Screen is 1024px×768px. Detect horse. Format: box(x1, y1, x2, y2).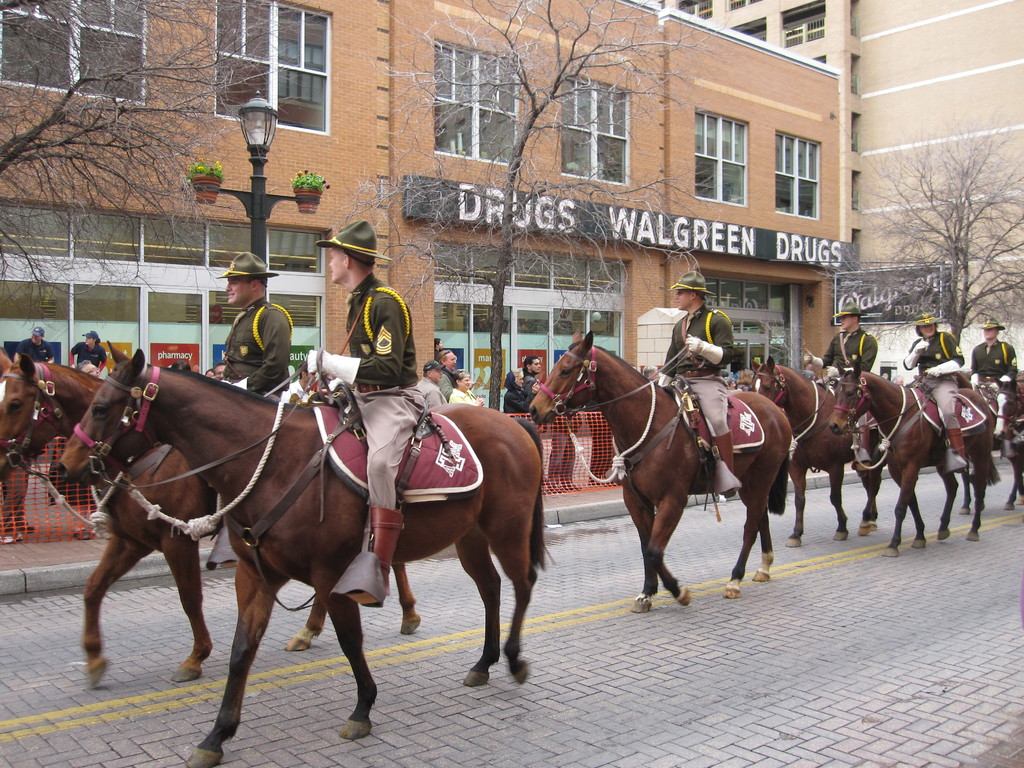
box(55, 338, 556, 767).
